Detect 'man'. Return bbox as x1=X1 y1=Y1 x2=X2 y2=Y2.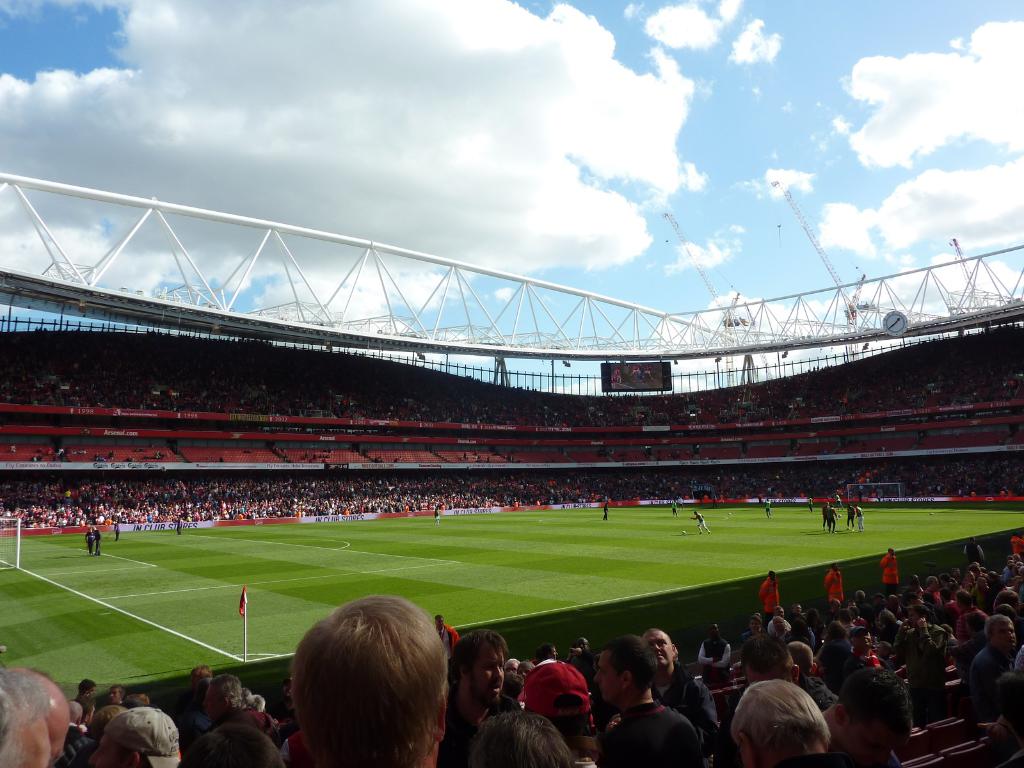
x1=639 y1=627 x2=721 y2=764.
